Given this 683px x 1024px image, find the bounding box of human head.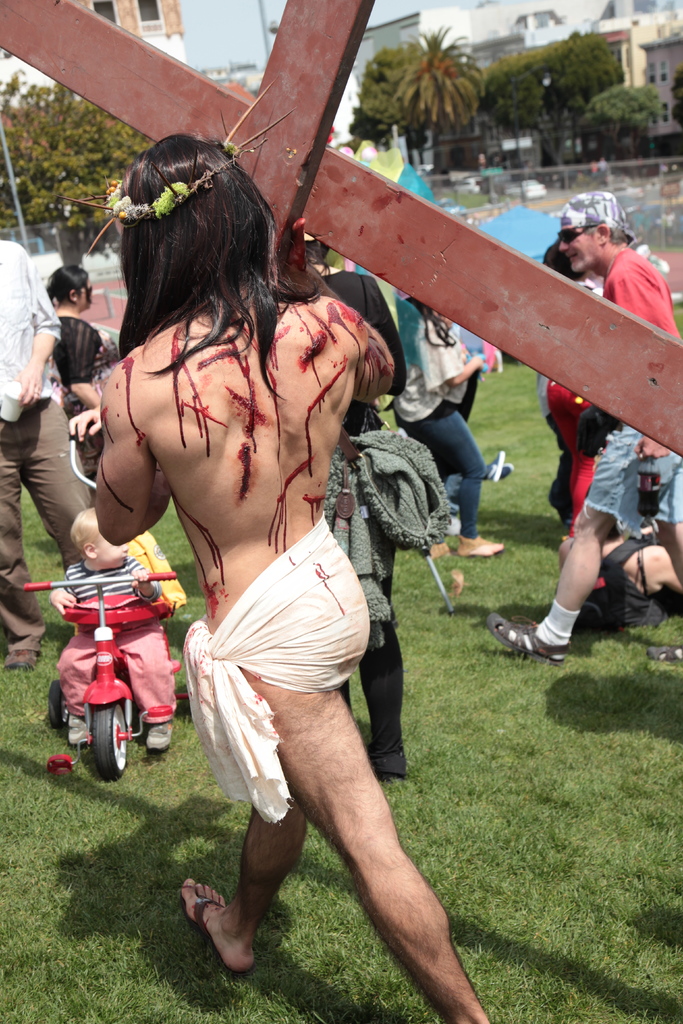
crop(541, 241, 589, 288).
